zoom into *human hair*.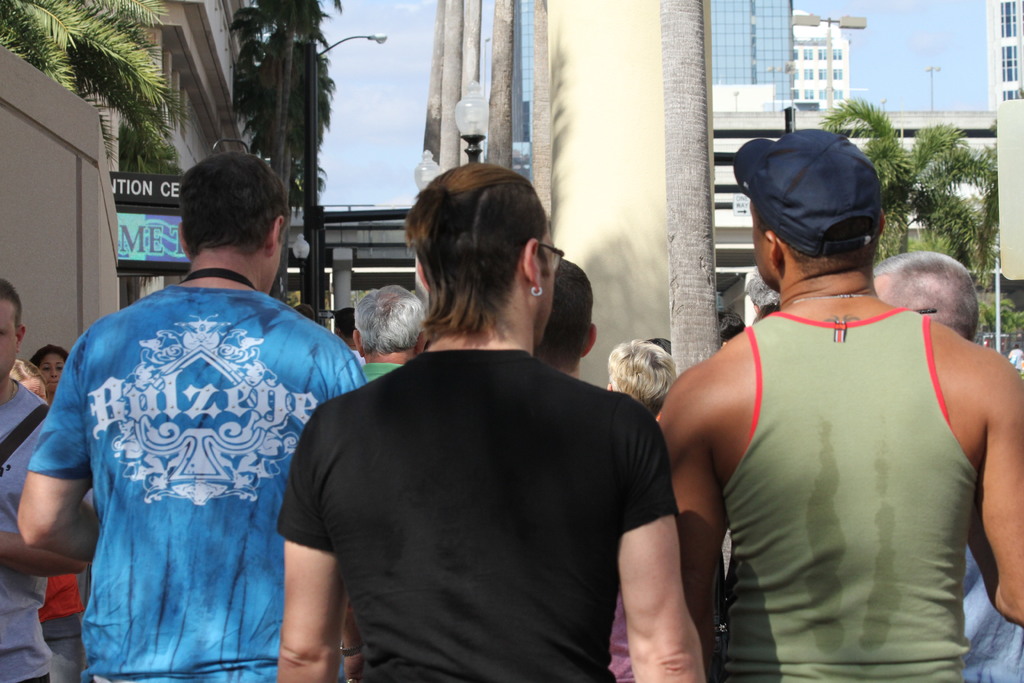
Zoom target: locate(750, 211, 879, 278).
